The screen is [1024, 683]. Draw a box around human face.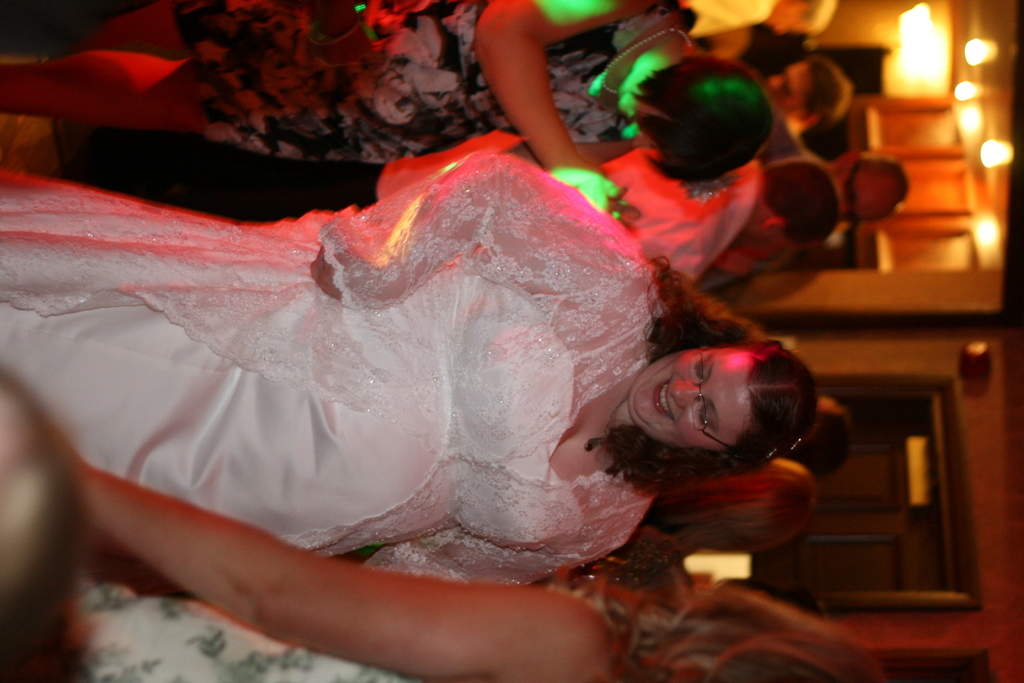
(763, 63, 810, 119).
